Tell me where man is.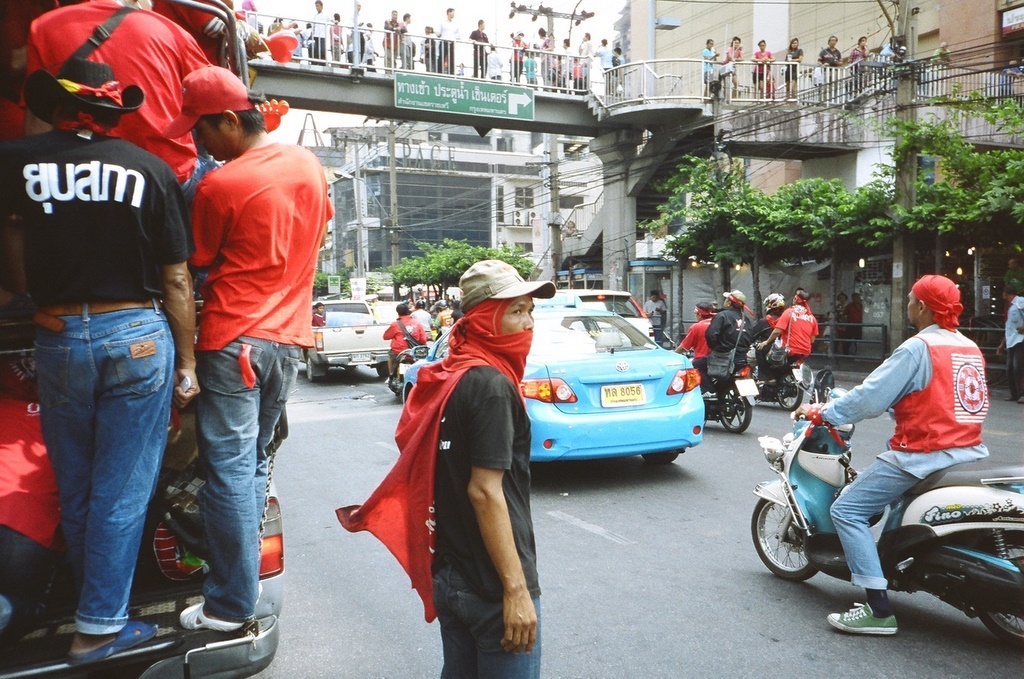
man is at <box>695,286,754,380</box>.
